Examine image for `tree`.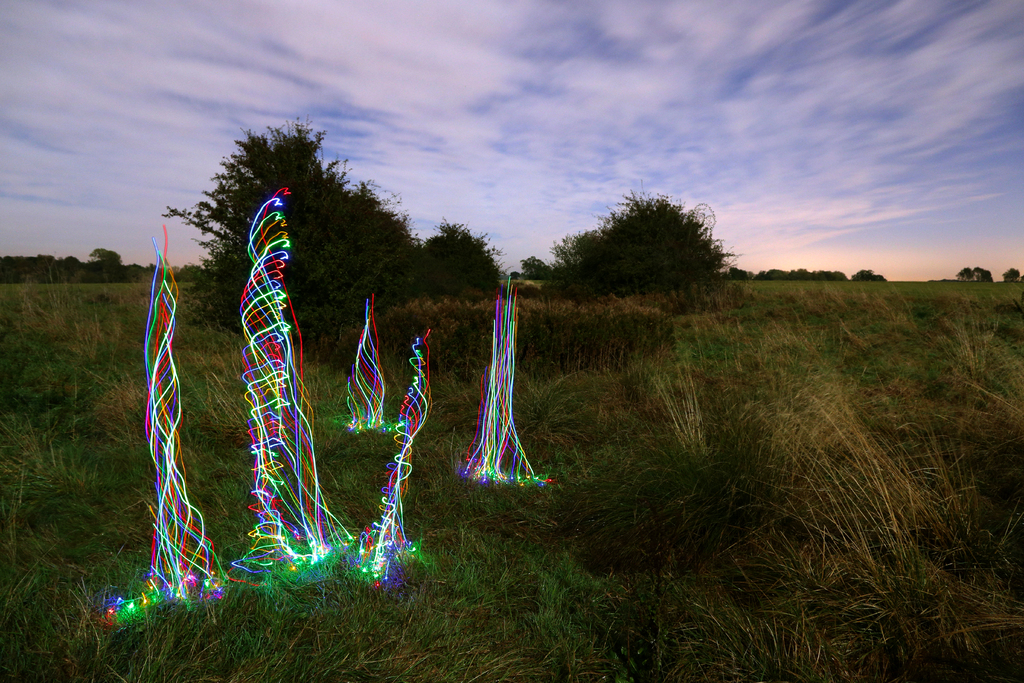
Examination result: select_region(565, 181, 742, 304).
